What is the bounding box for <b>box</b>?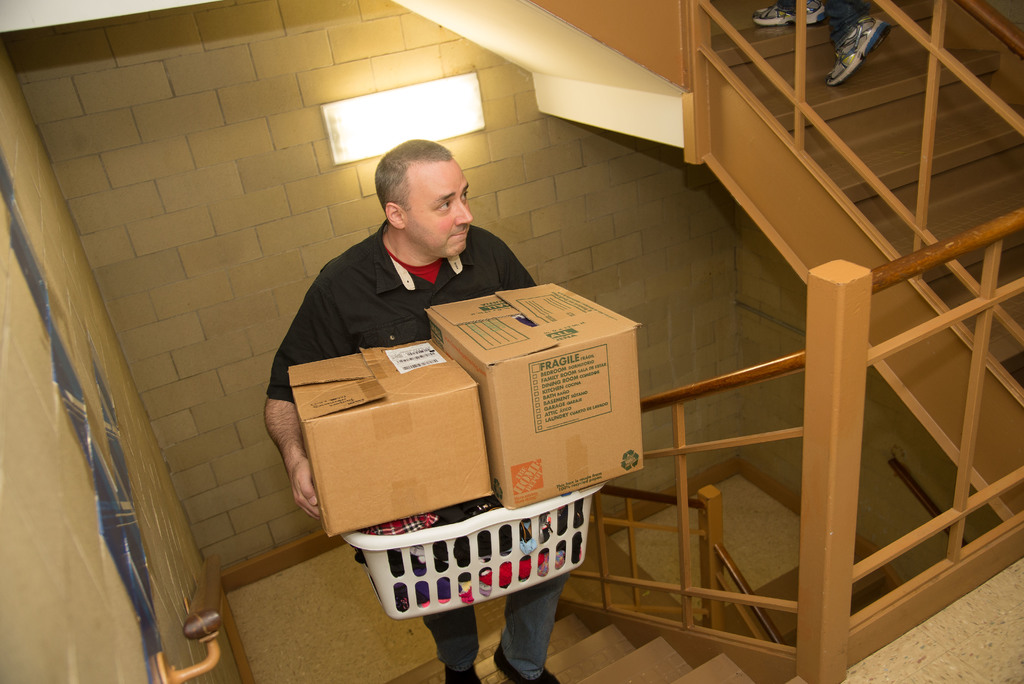
locate(289, 341, 493, 539).
